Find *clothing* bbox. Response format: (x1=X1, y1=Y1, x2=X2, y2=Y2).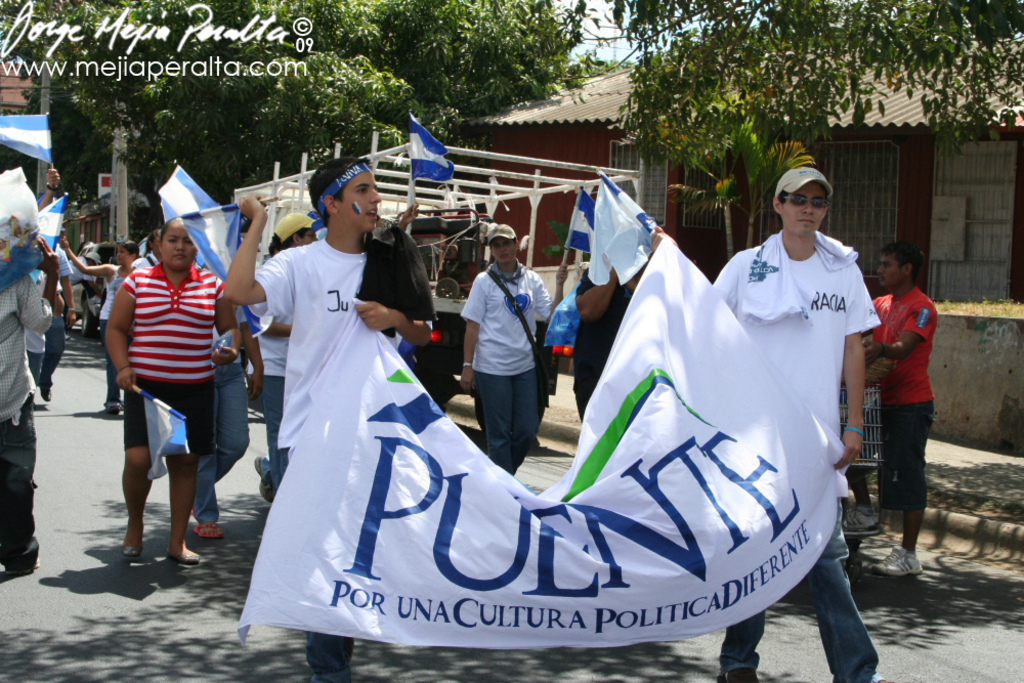
(x1=252, y1=238, x2=418, y2=682).
